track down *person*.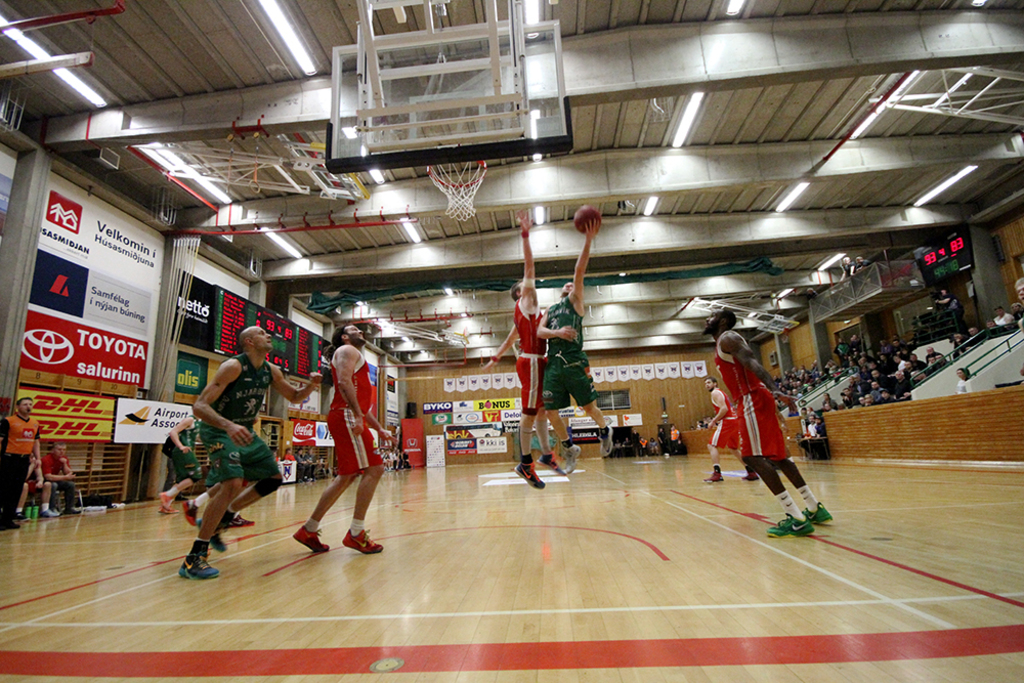
Tracked to <bbox>955, 369, 975, 397</bbox>.
